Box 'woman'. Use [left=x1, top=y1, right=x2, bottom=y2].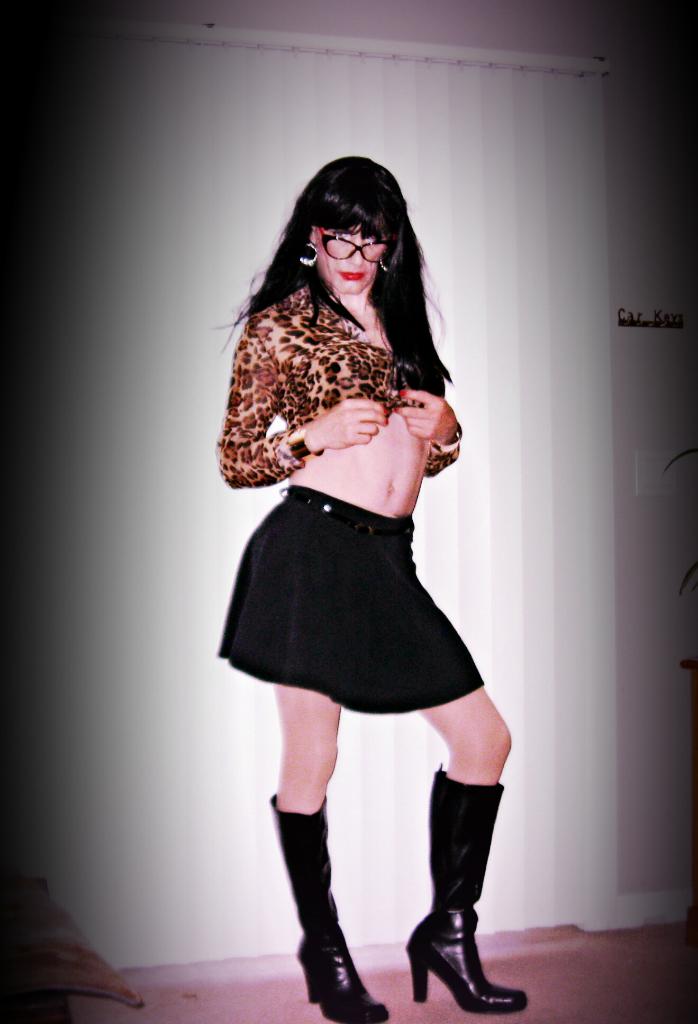
[left=200, top=143, right=522, bottom=1002].
